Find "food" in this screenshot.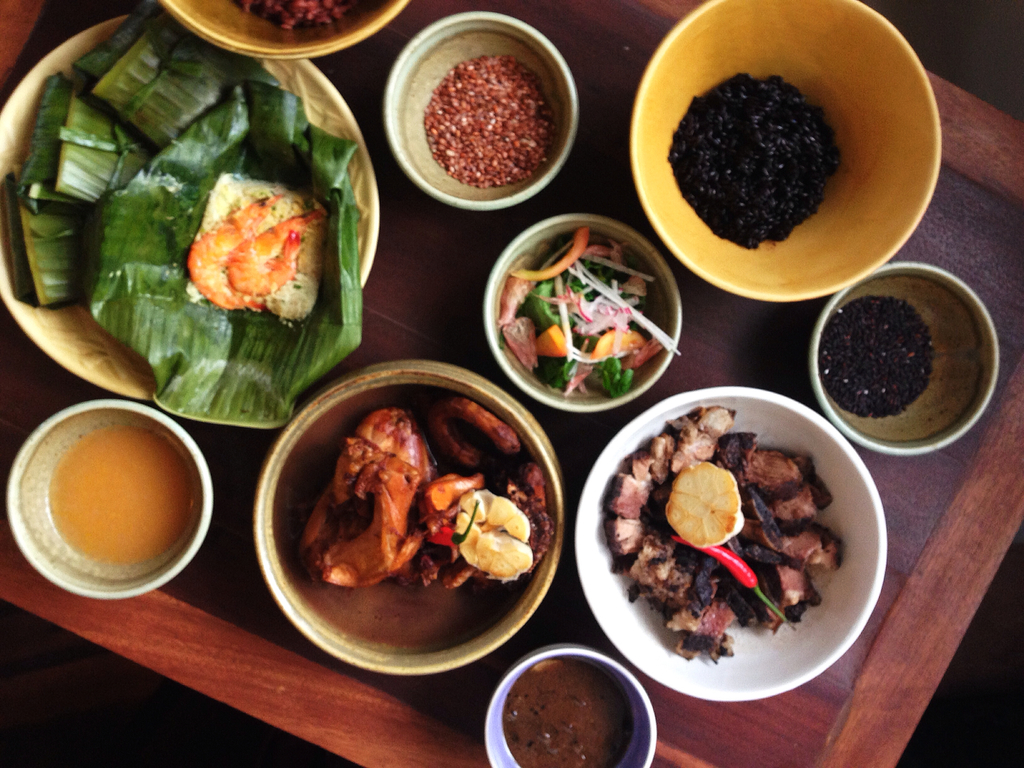
The bounding box for "food" is <region>417, 53, 559, 188</region>.
